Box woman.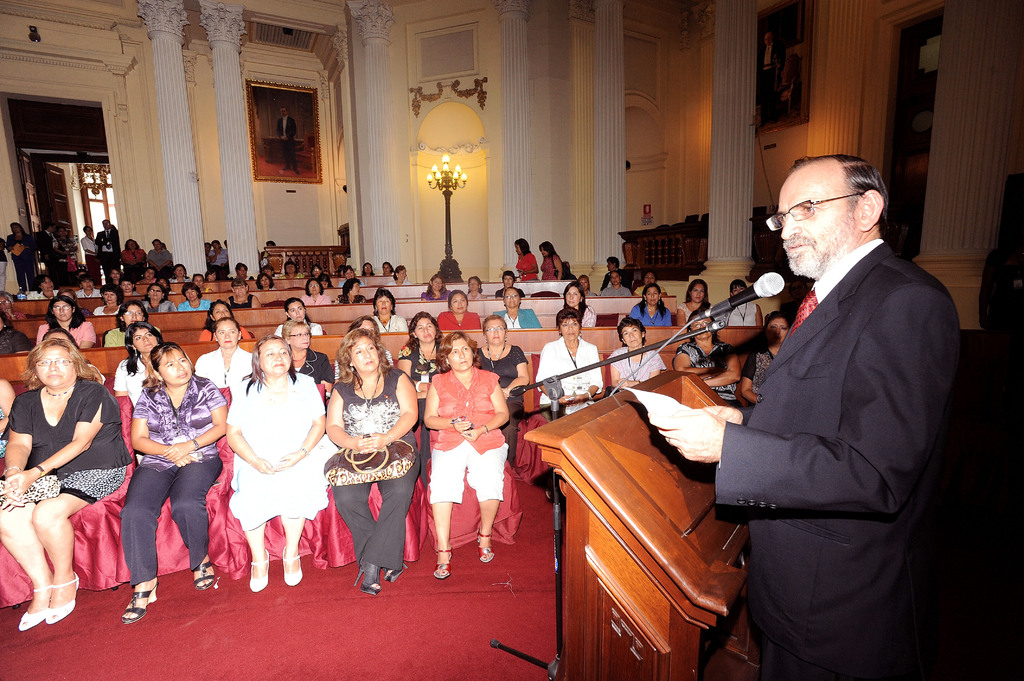
<region>721, 279, 764, 324</region>.
